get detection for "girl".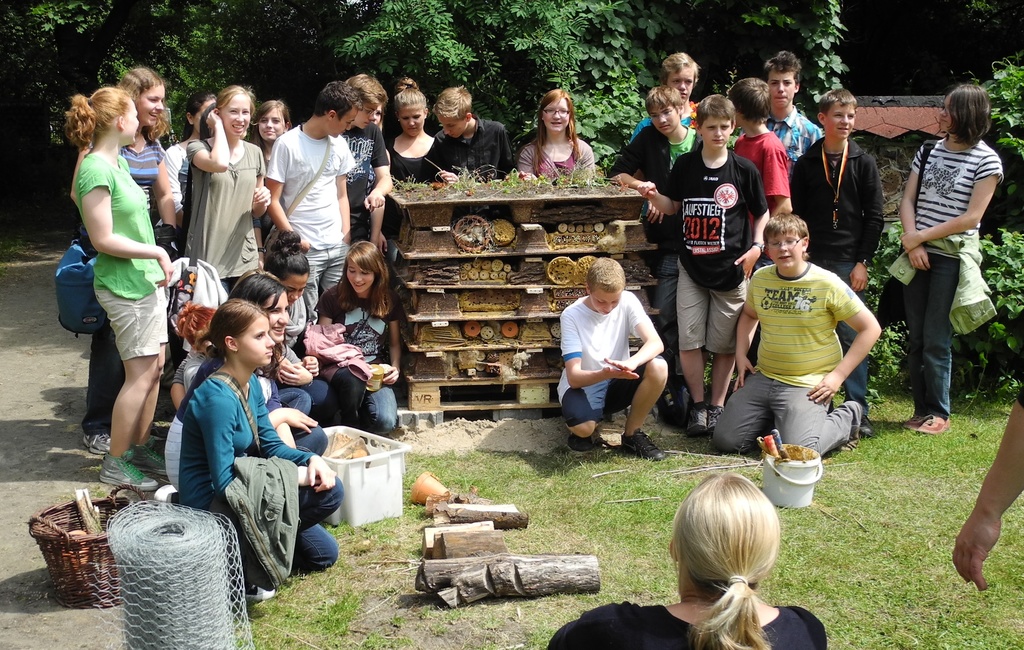
Detection: 388/76/436/182.
